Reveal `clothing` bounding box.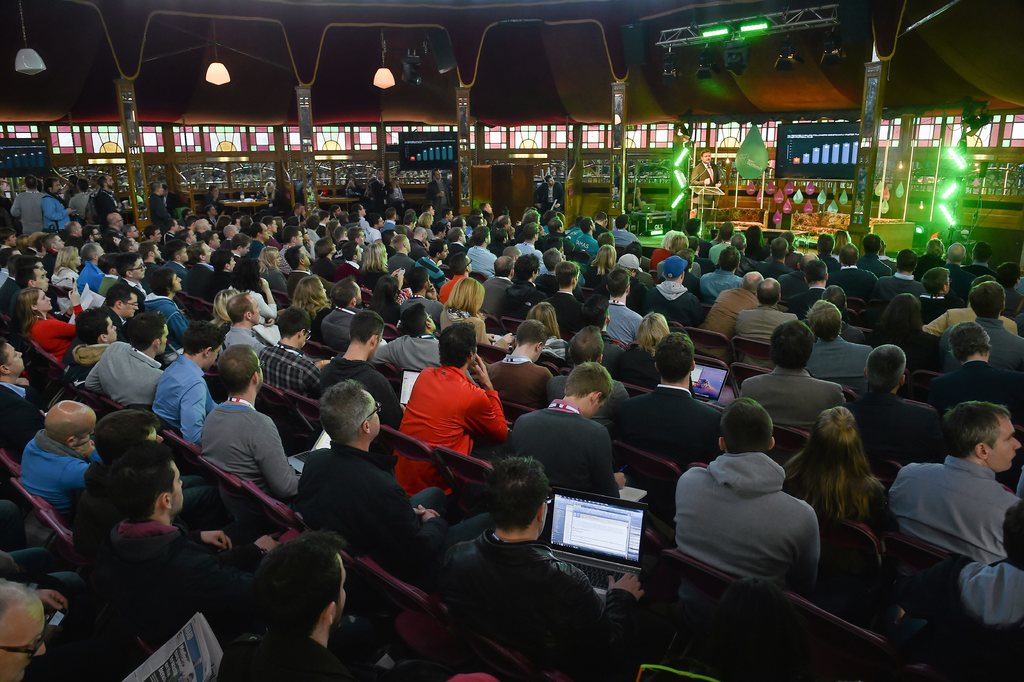
Revealed: x1=858 y1=258 x2=890 y2=276.
